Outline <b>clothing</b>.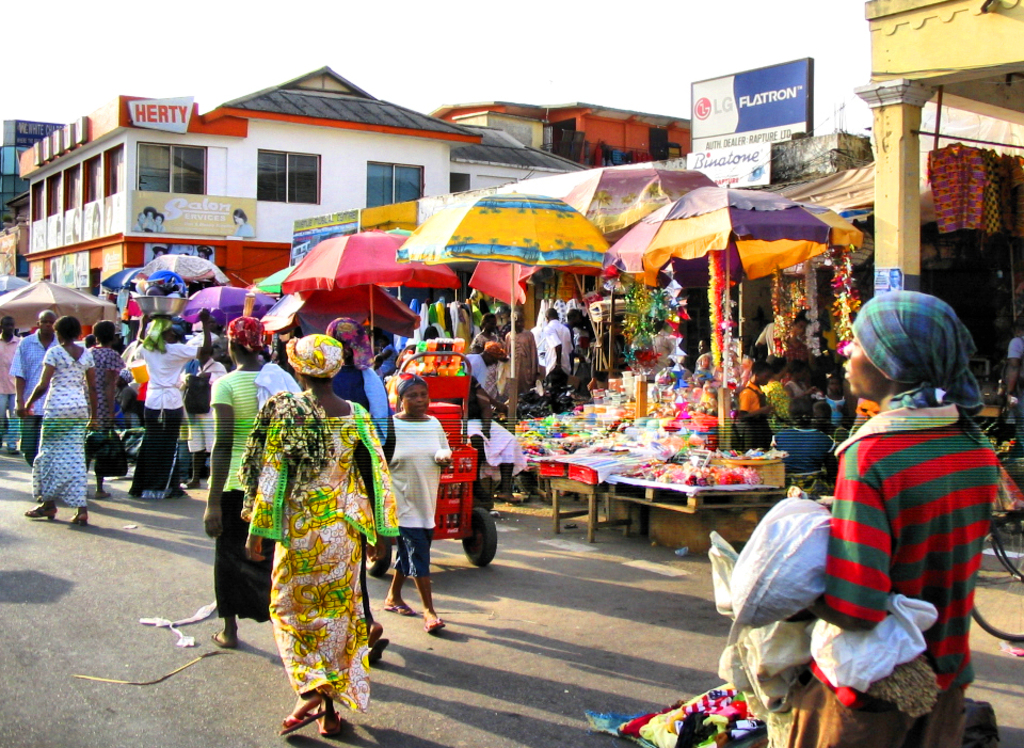
Outline: [829,402,851,419].
